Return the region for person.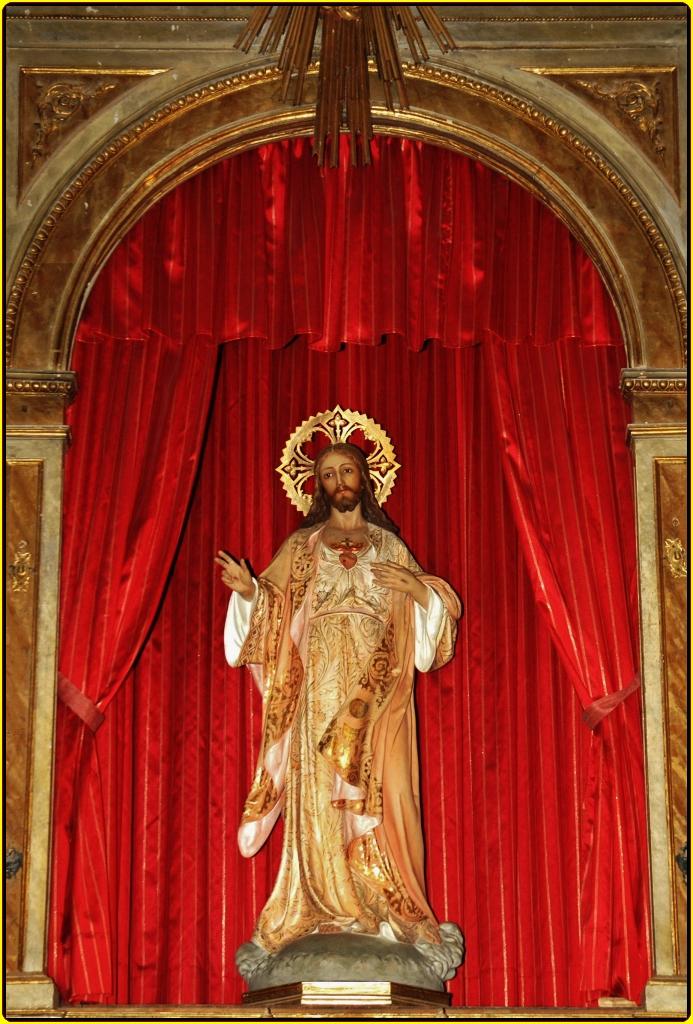
BBox(214, 434, 477, 939).
